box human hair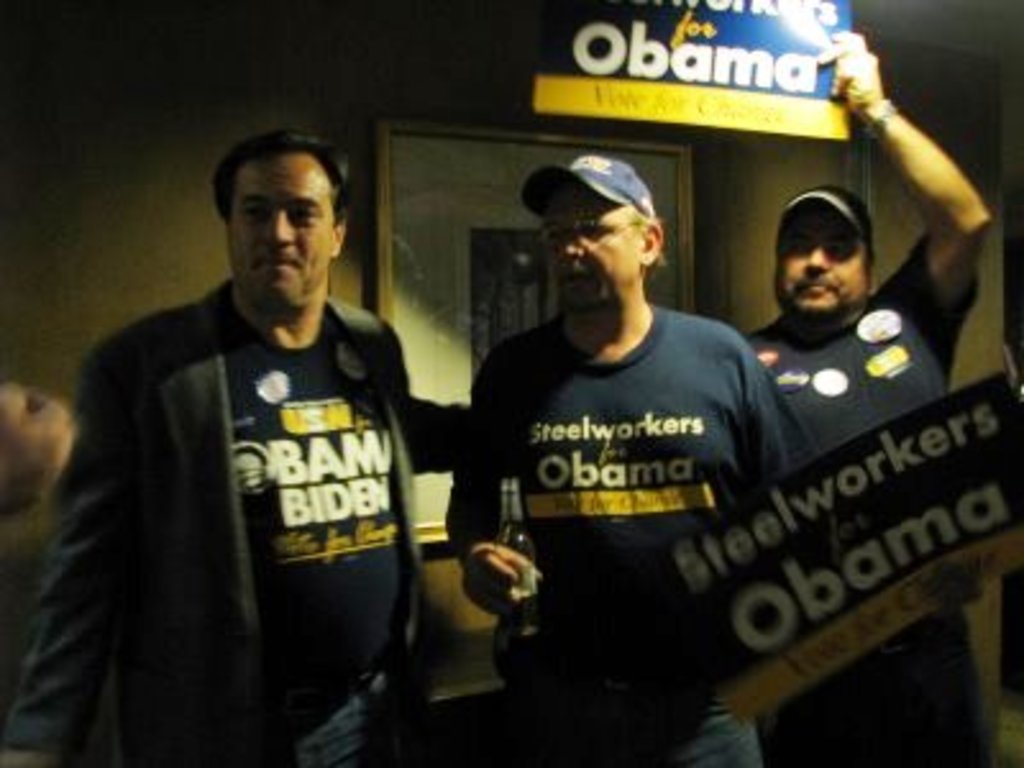
<box>215,128,351,225</box>
